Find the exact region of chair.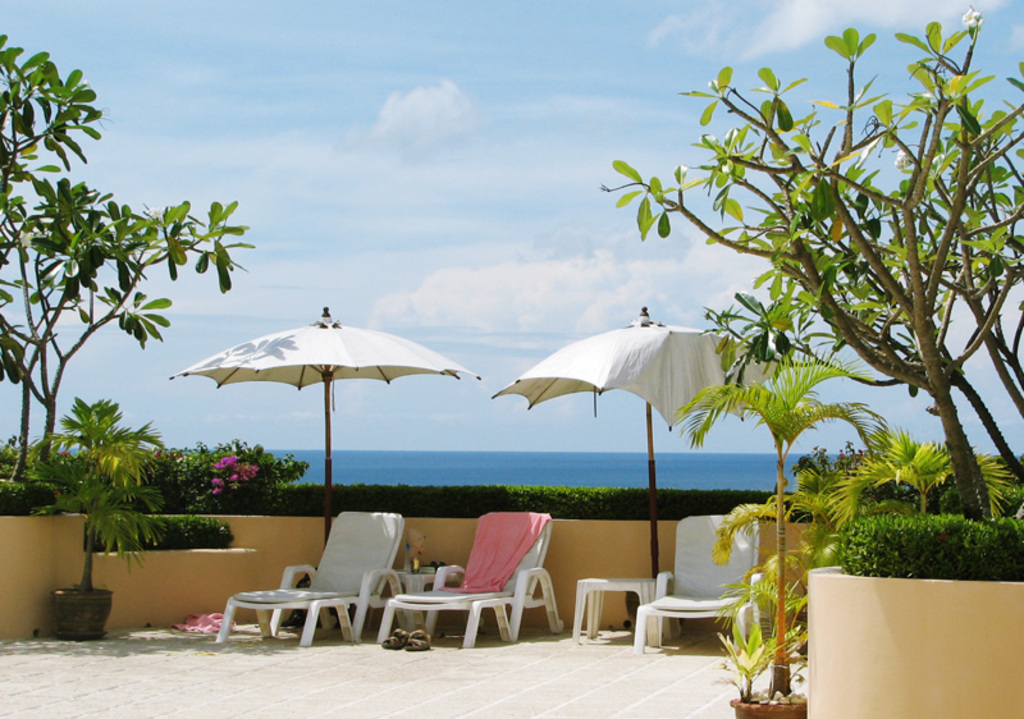
Exact region: 216, 508, 403, 649.
